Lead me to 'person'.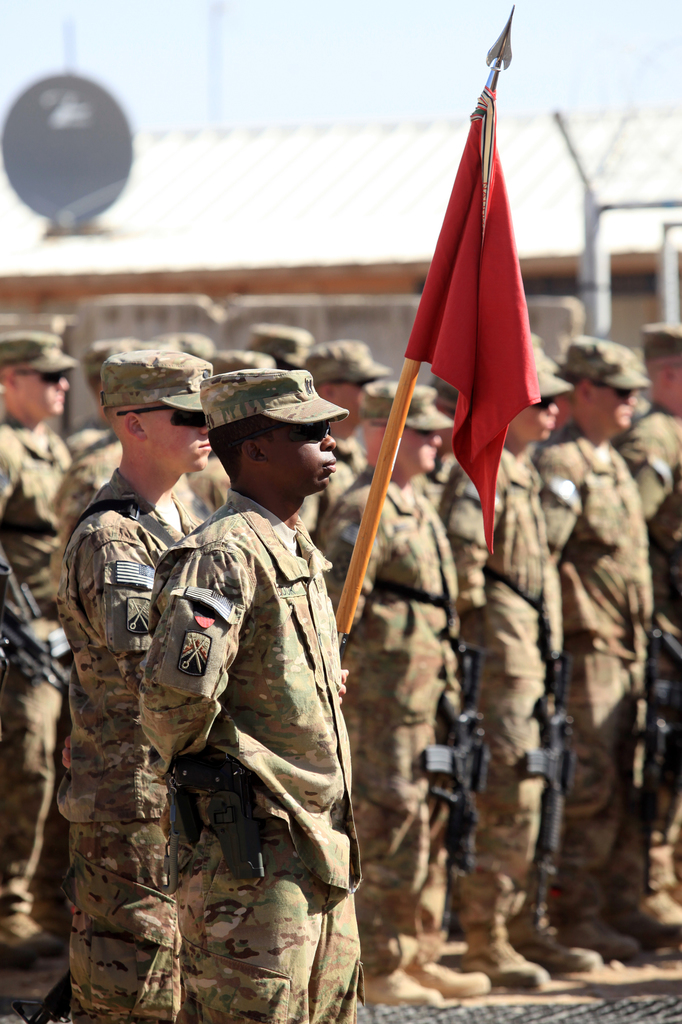
Lead to BBox(296, 337, 390, 544).
